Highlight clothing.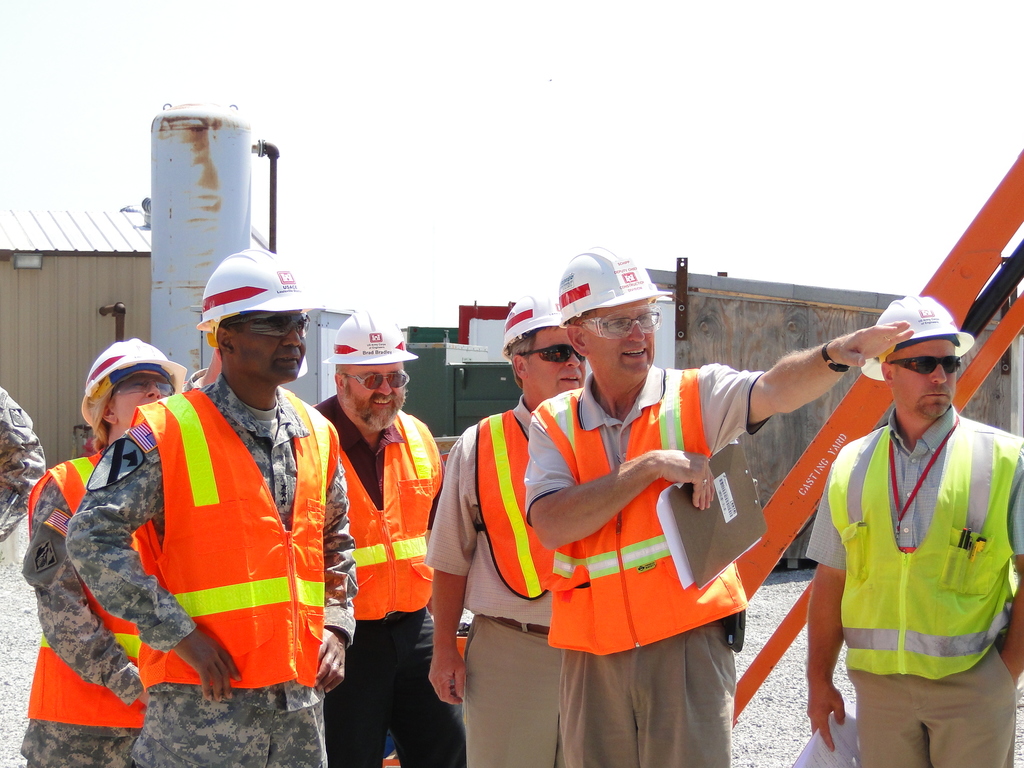
Highlighted region: 804, 404, 1023, 767.
